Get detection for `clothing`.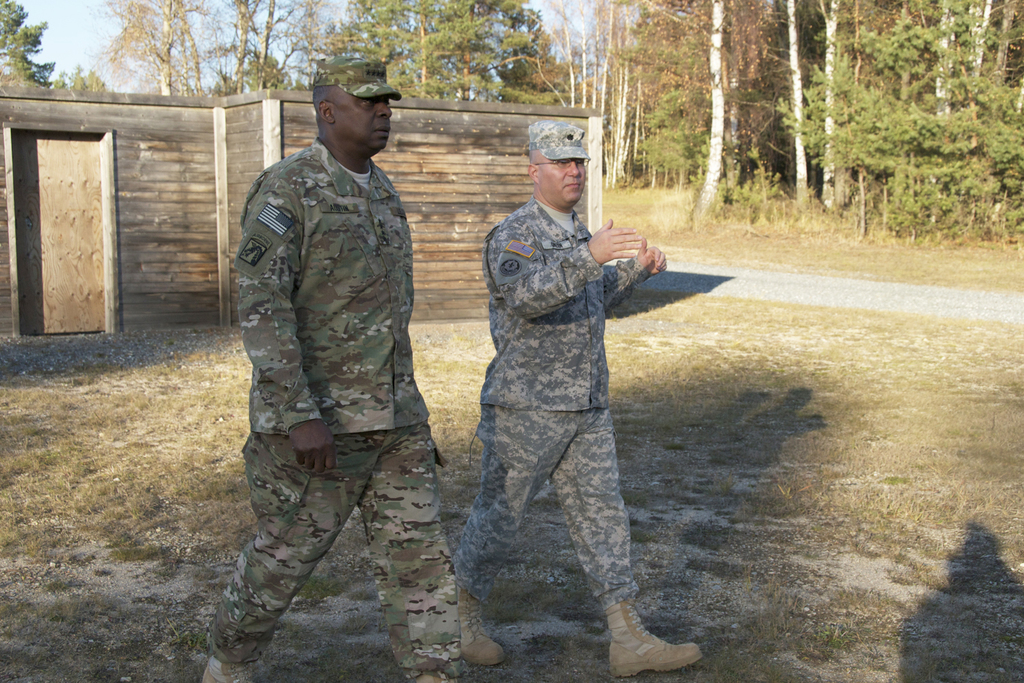
Detection: pyautogui.locateOnScreen(461, 144, 659, 611).
